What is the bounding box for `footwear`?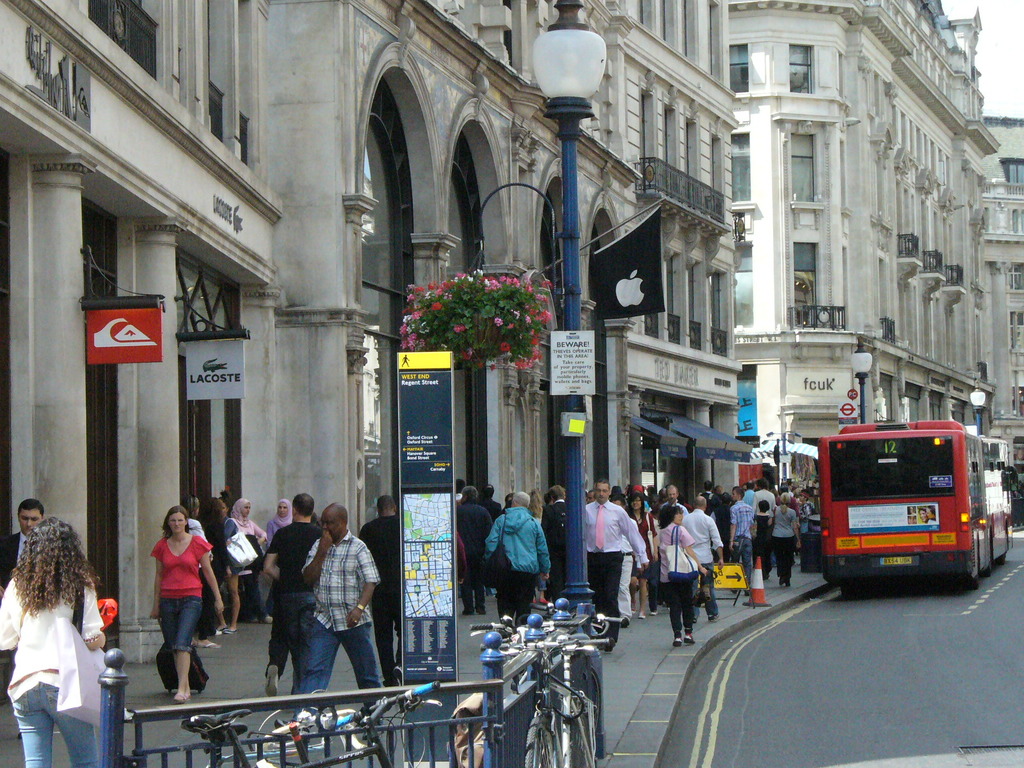
222 627 237 636.
